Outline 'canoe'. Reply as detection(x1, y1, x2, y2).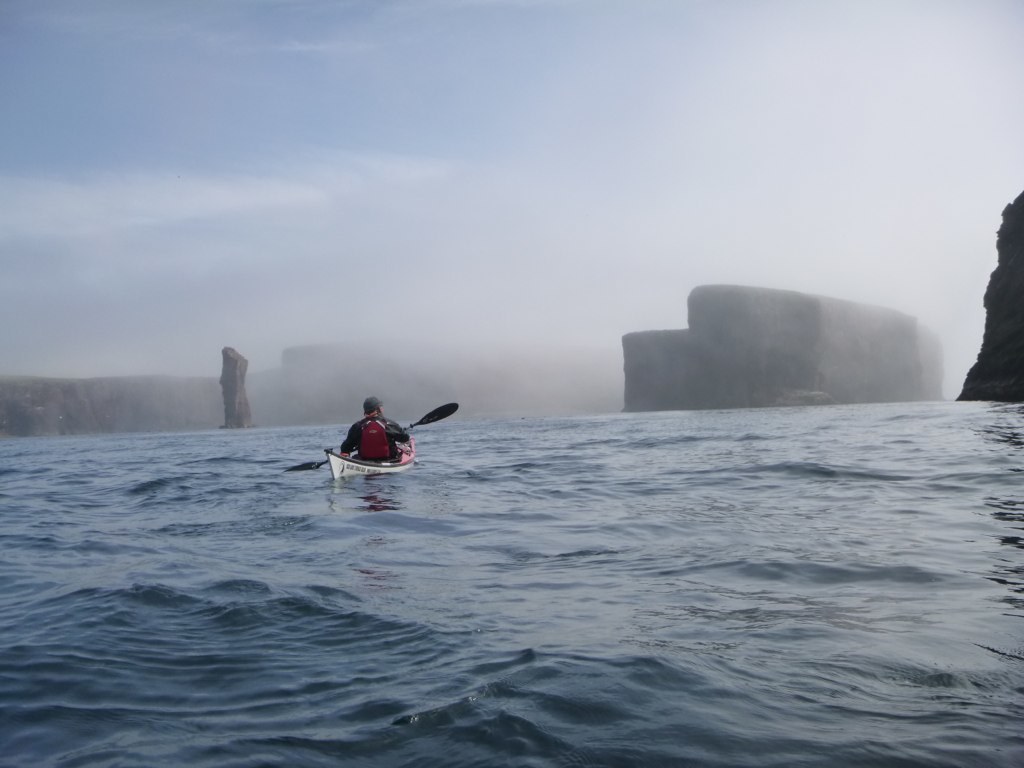
detection(321, 437, 414, 483).
